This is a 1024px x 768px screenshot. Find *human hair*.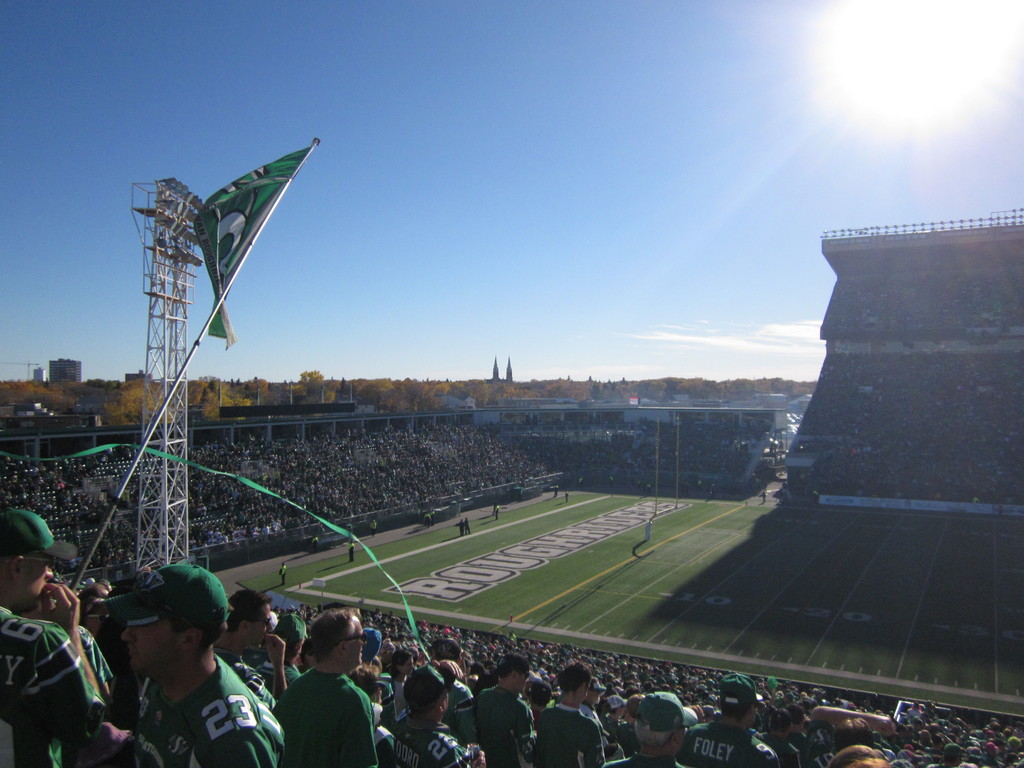
Bounding box: 169, 611, 232, 657.
